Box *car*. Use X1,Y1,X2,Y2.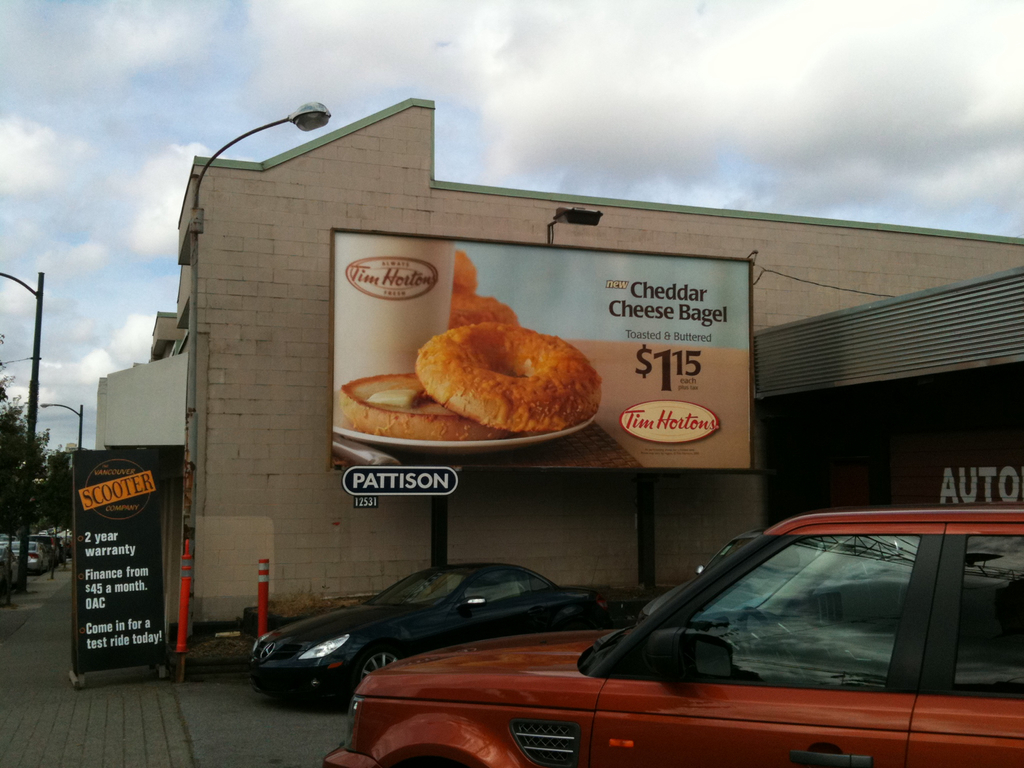
246,549,626,719.
